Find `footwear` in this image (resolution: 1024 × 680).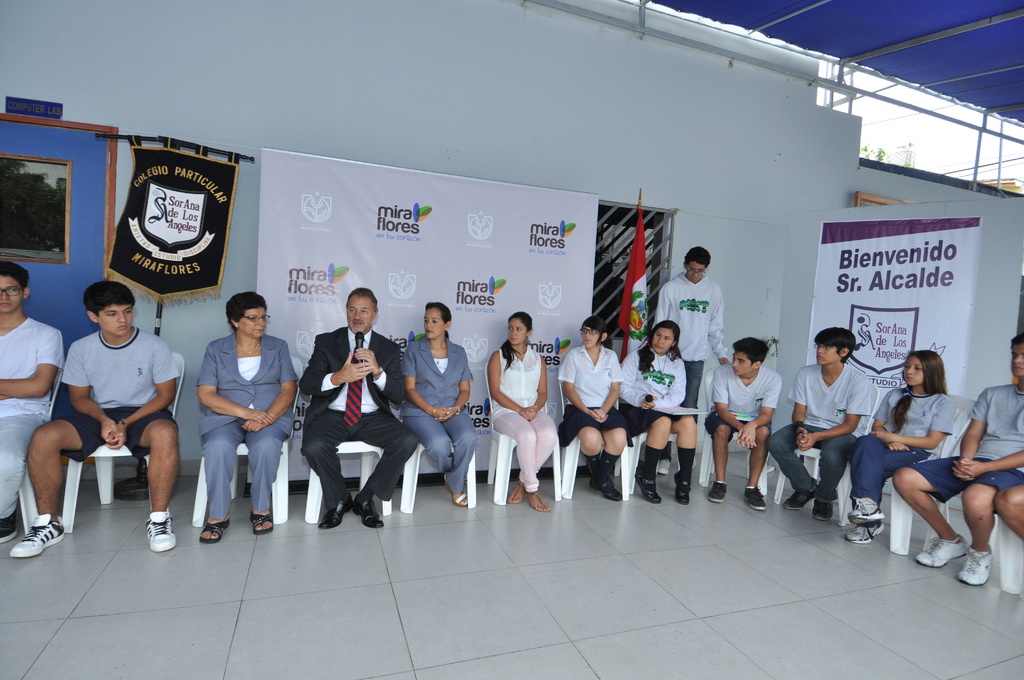
detection(513, 475, 525, 508).
